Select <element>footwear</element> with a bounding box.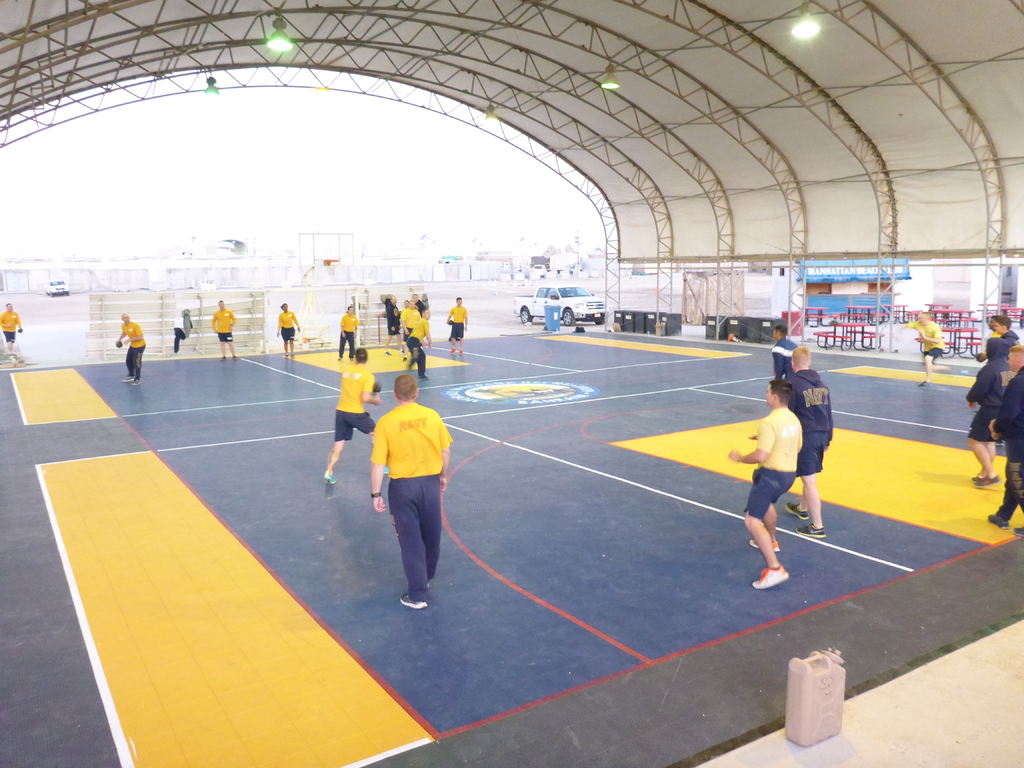
[232,352,238,362].
